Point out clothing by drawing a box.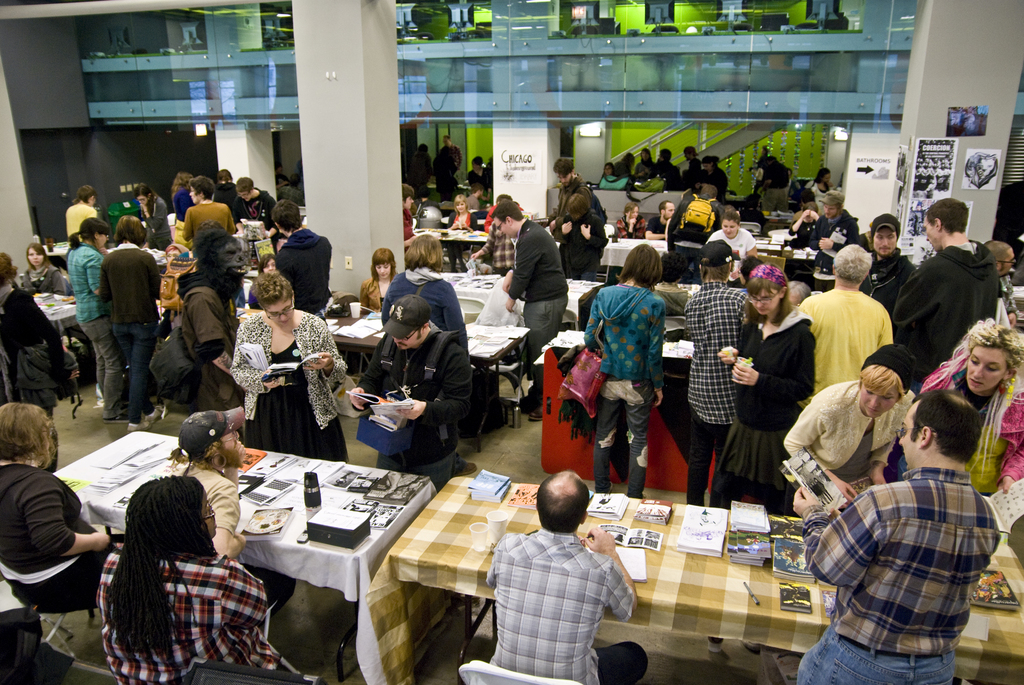
l=90, t=535, r=280, b=684.
